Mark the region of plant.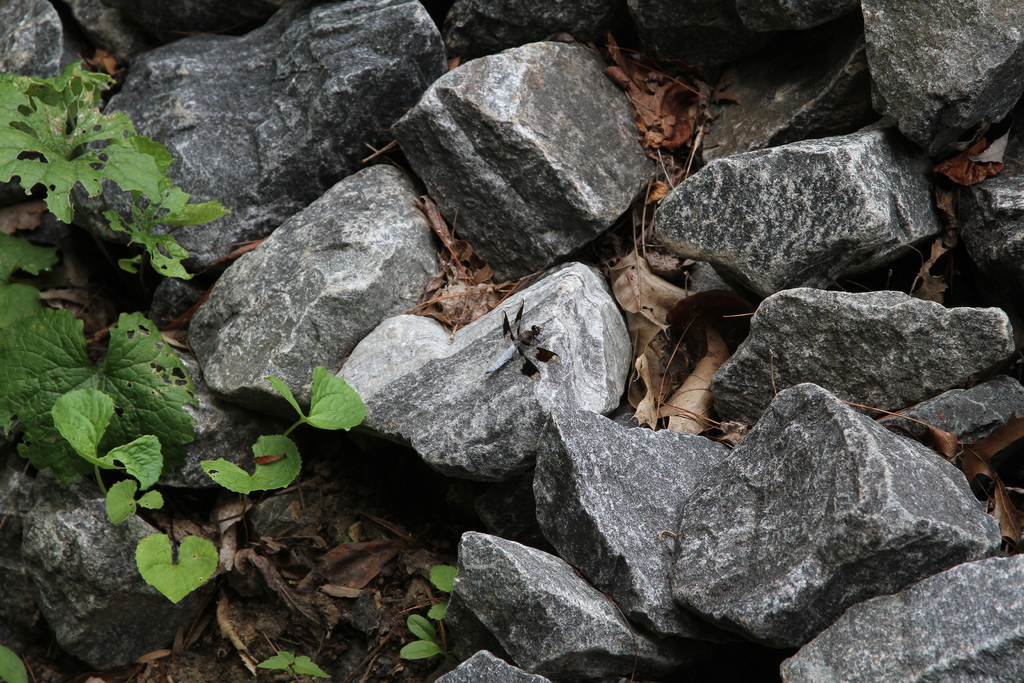
Region: box(394, 564, 461, 659).
